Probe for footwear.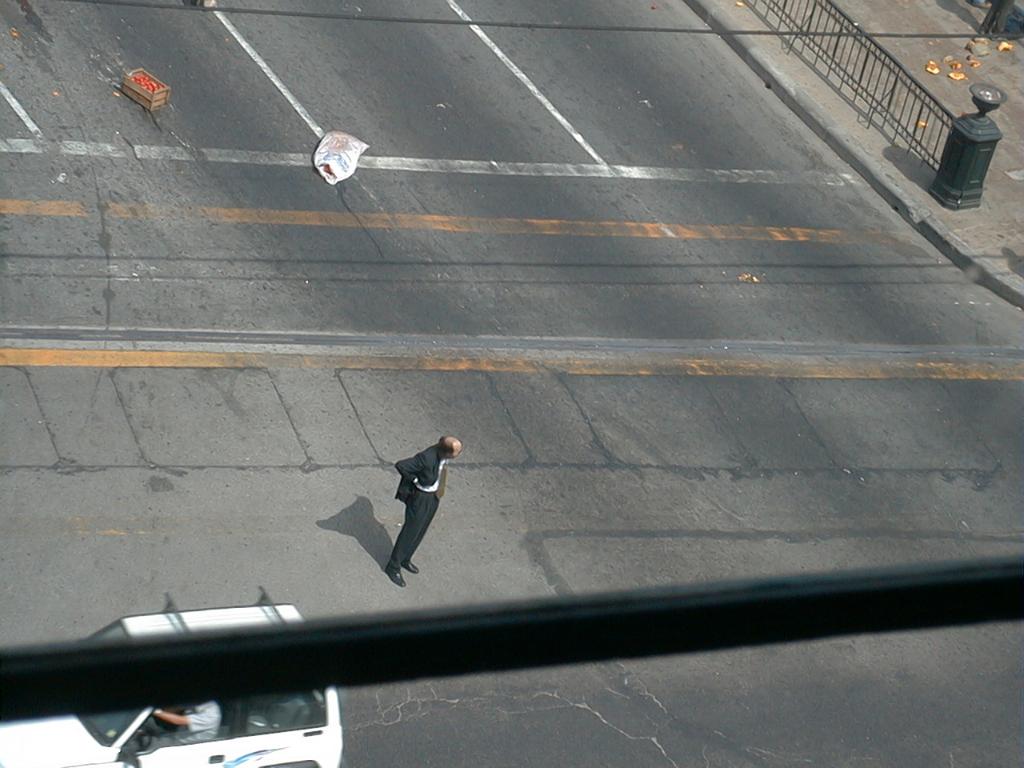
Probe result: bbox(409, 562, 419, 570).
